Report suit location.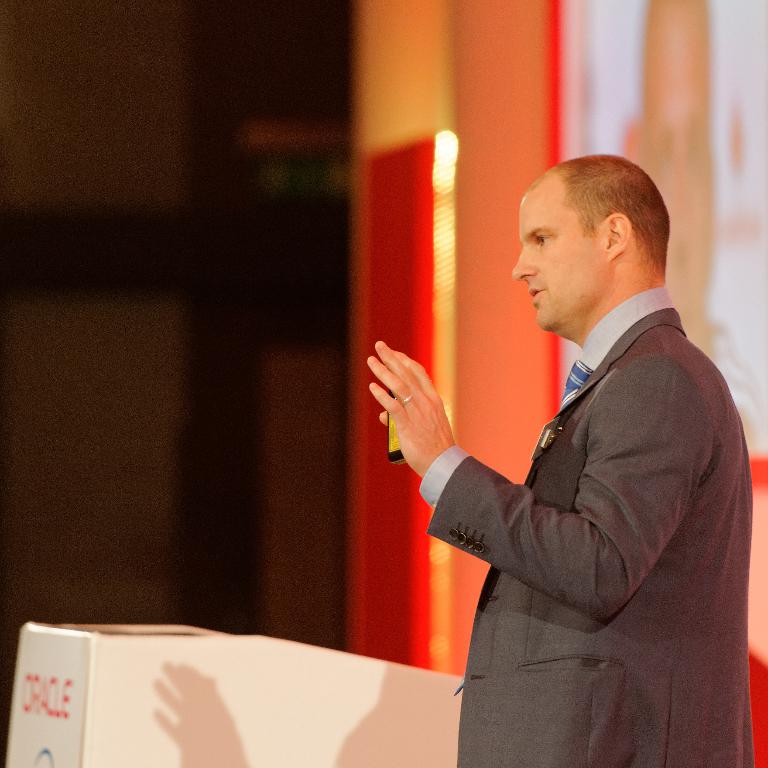
Report: BBox(425, 306, 753, 767).
